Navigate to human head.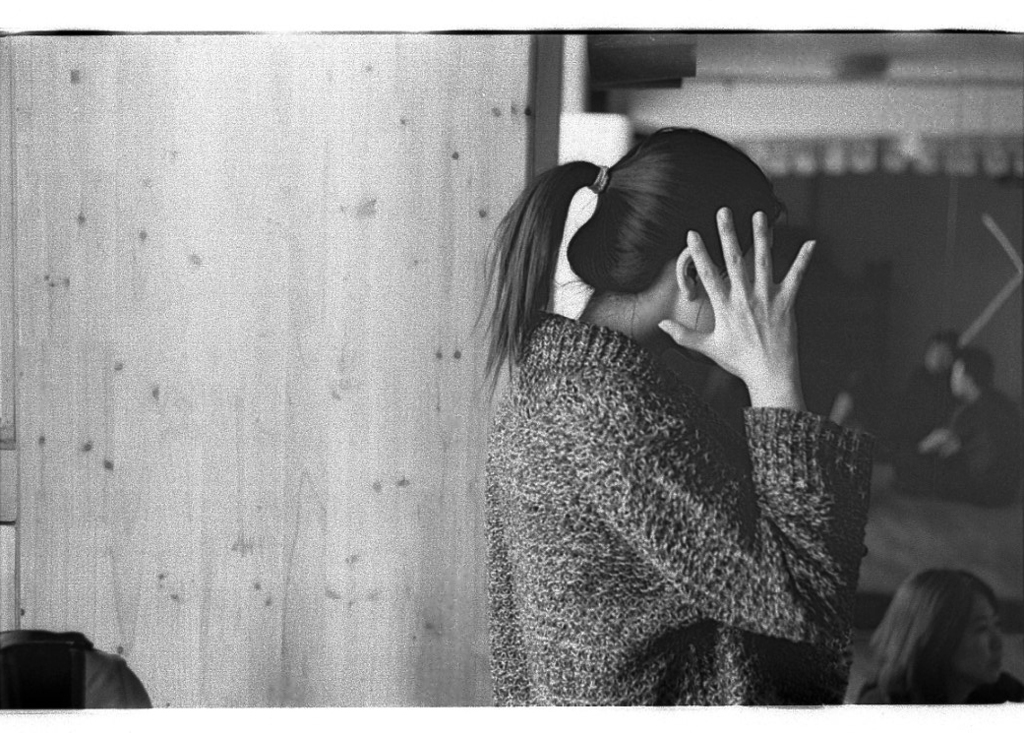
Navigation target: bbox=(548, 114, 810, 374).
